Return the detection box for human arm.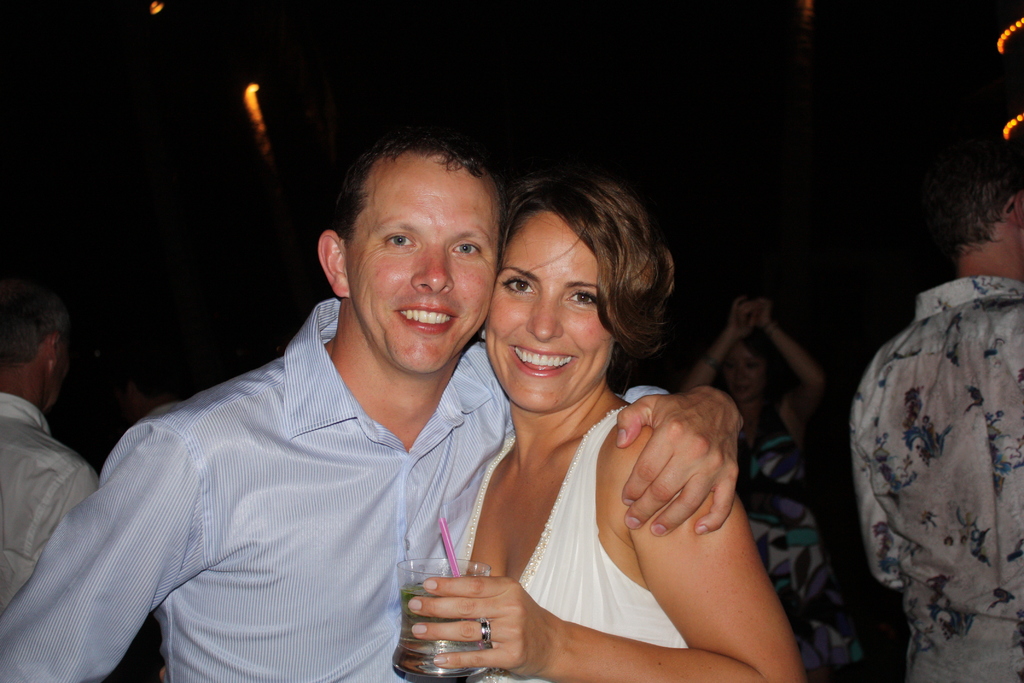
694 298 741 399.
